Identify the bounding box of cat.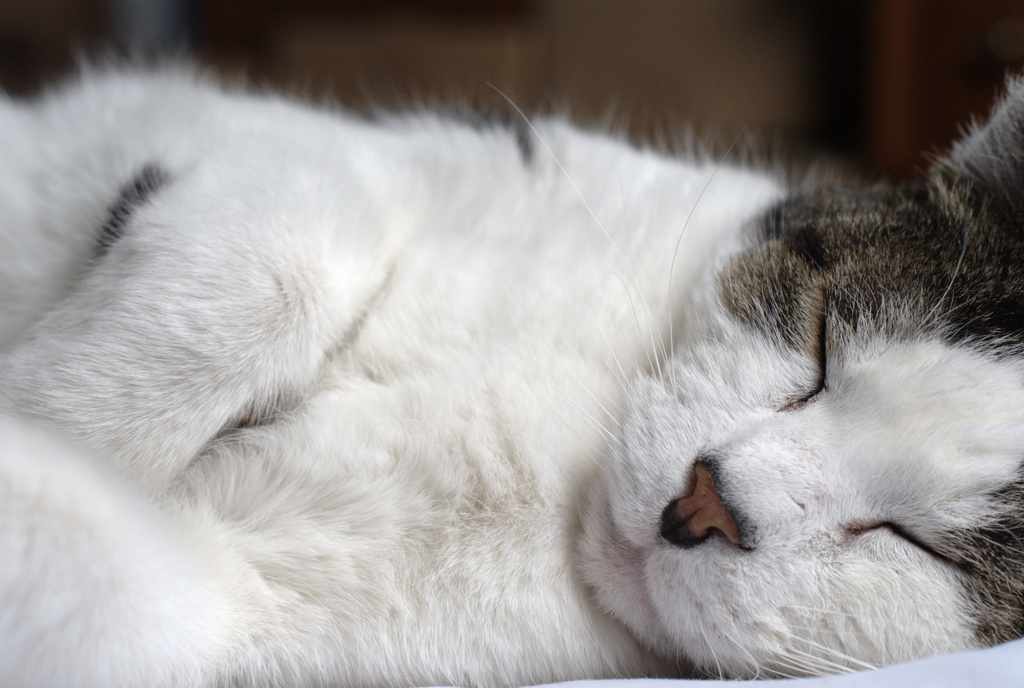
0,47,1023,687.
